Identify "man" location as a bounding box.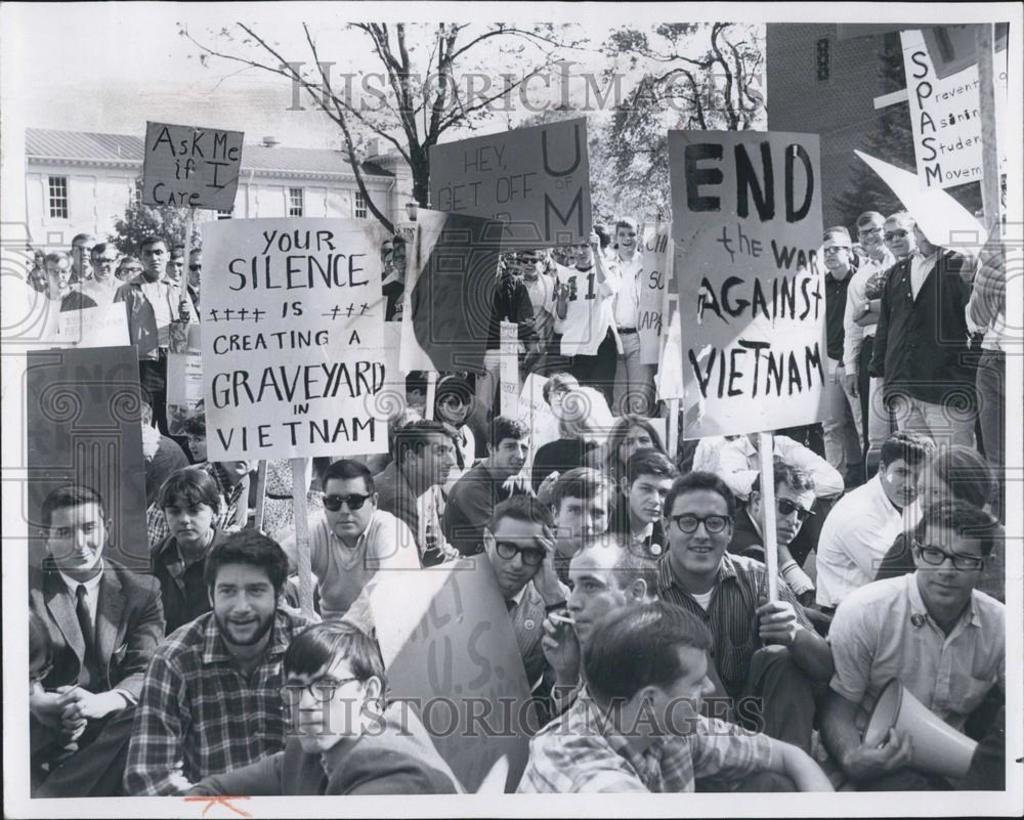
<bbox>40, 253, 95, 316</bbox>.
